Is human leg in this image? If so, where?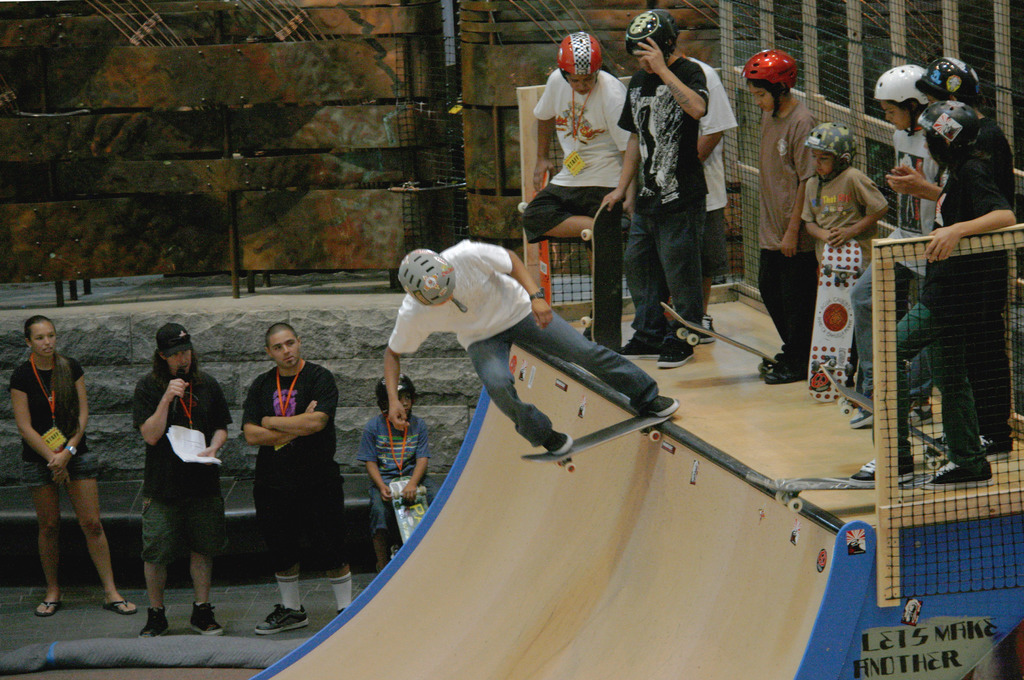
Yes, at Rect(261, 570, 319, 635).
